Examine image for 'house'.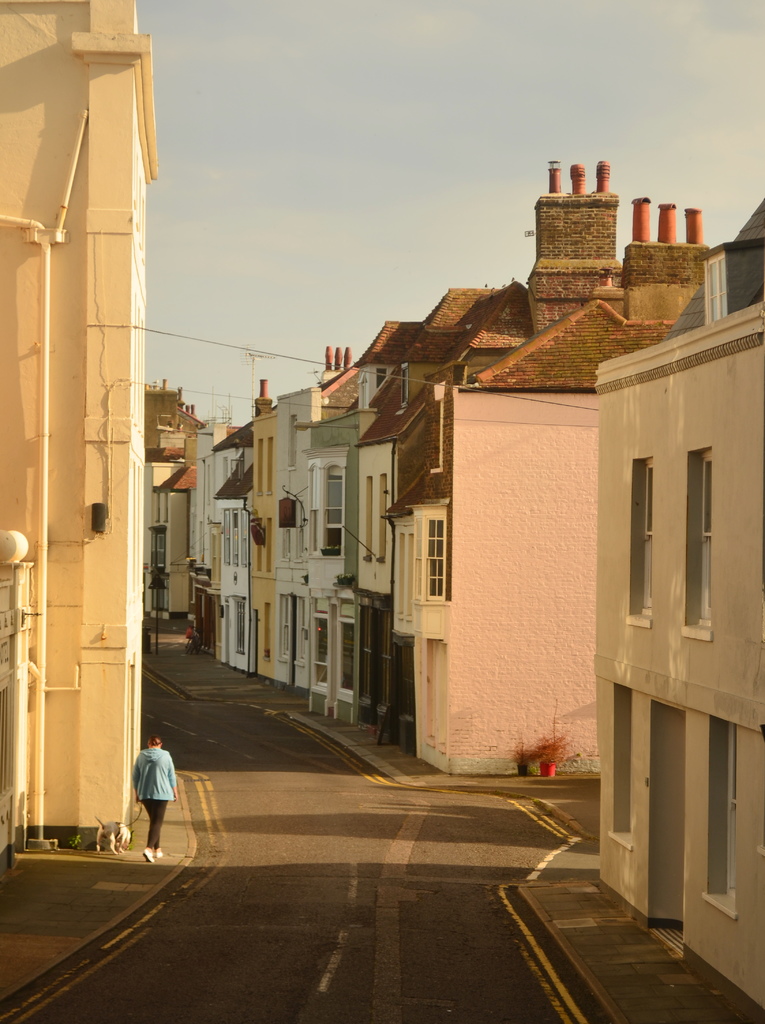
Examination result: {"left": 195, "top": 422, "right": 227, "bottom": 662}.
